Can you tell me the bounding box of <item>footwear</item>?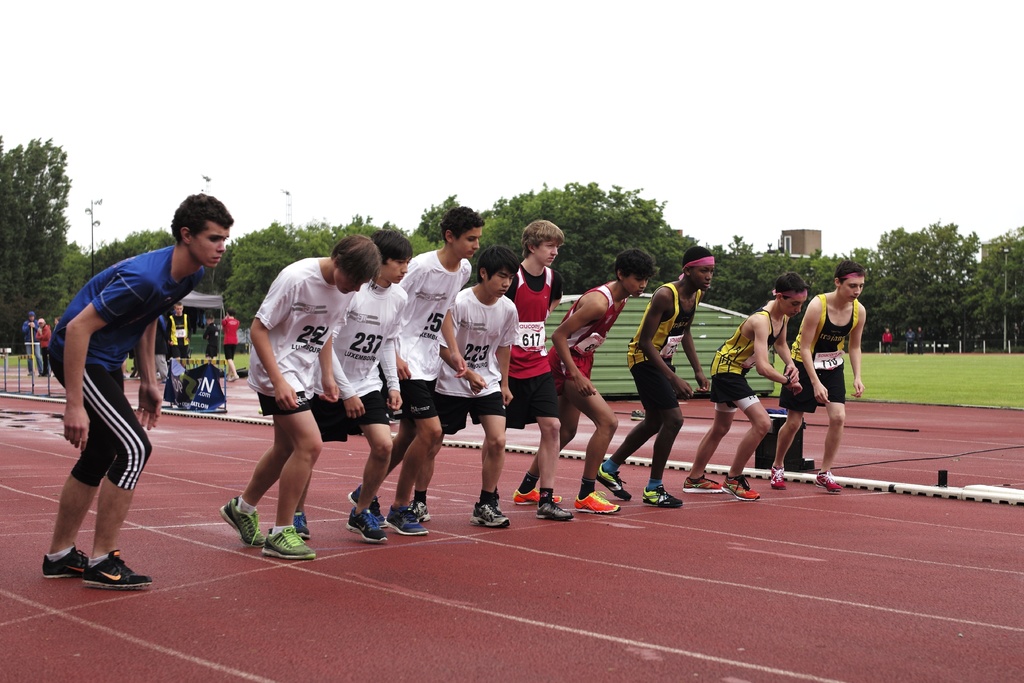
{"left": 408, "top": 500, "right": 435, "bottom": 521}.
